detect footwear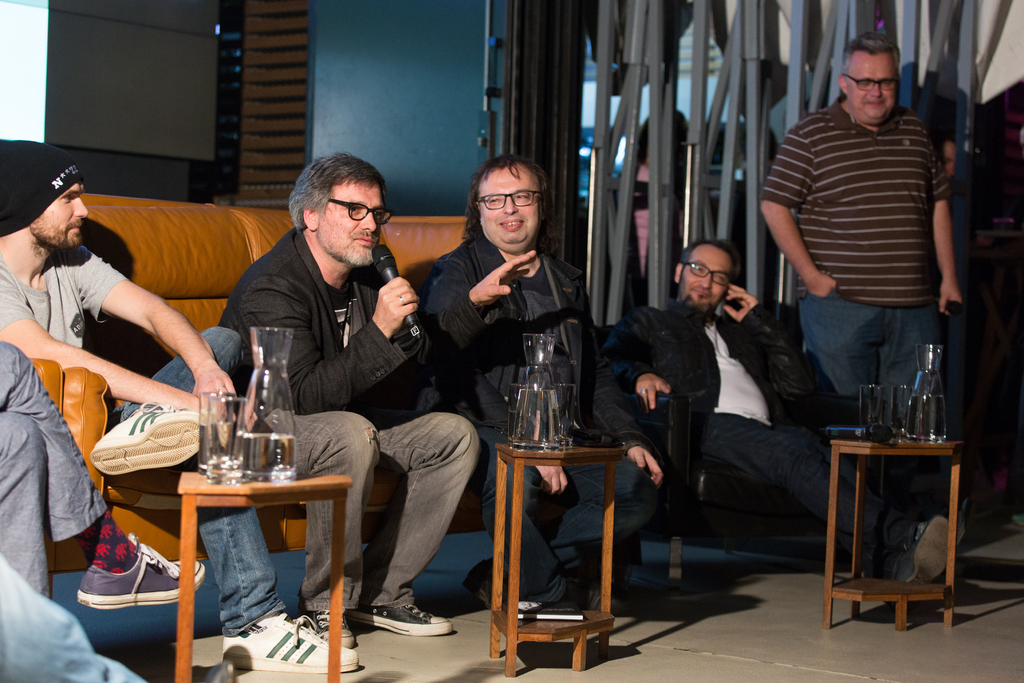
{"x1": 570, "y1": 580, "x2": 620, "y2": 614}
